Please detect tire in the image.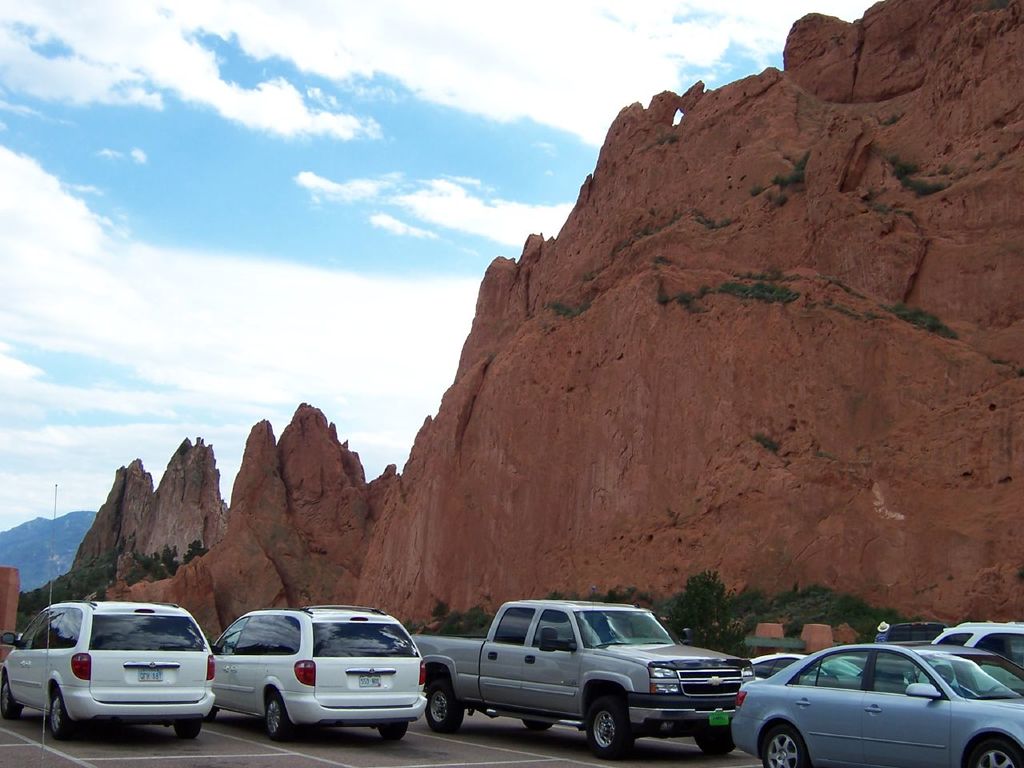
left=262, top=695, right=294, bottom=743.
